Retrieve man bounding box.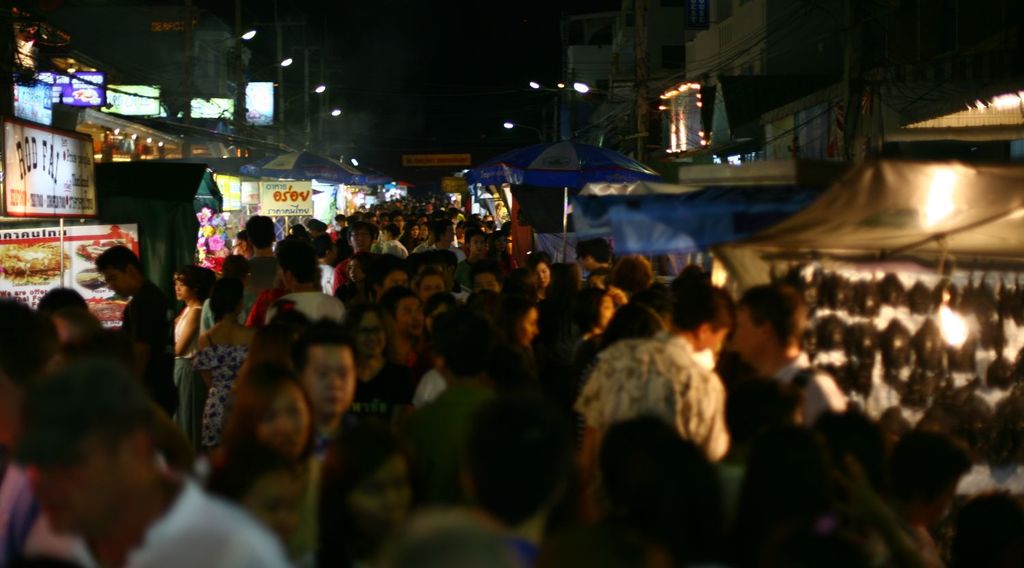
Bounding box: box(246, 216, 288, 307).
